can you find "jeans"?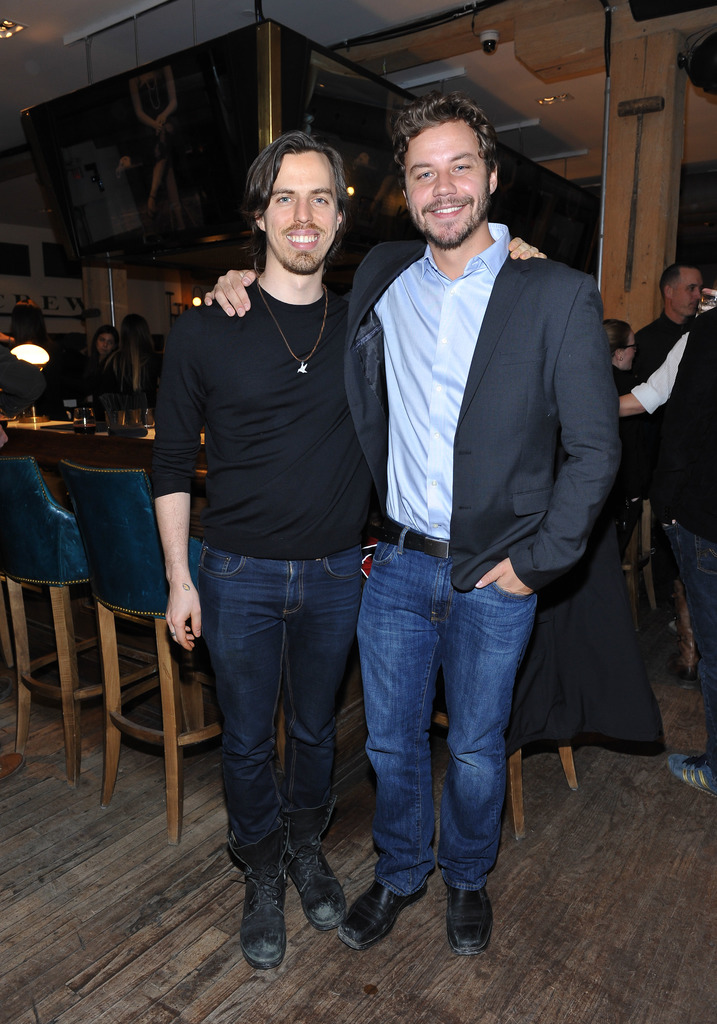
Yes, bounding box: pyautogui.locateOnScreen(664, 517, 716, 762).
